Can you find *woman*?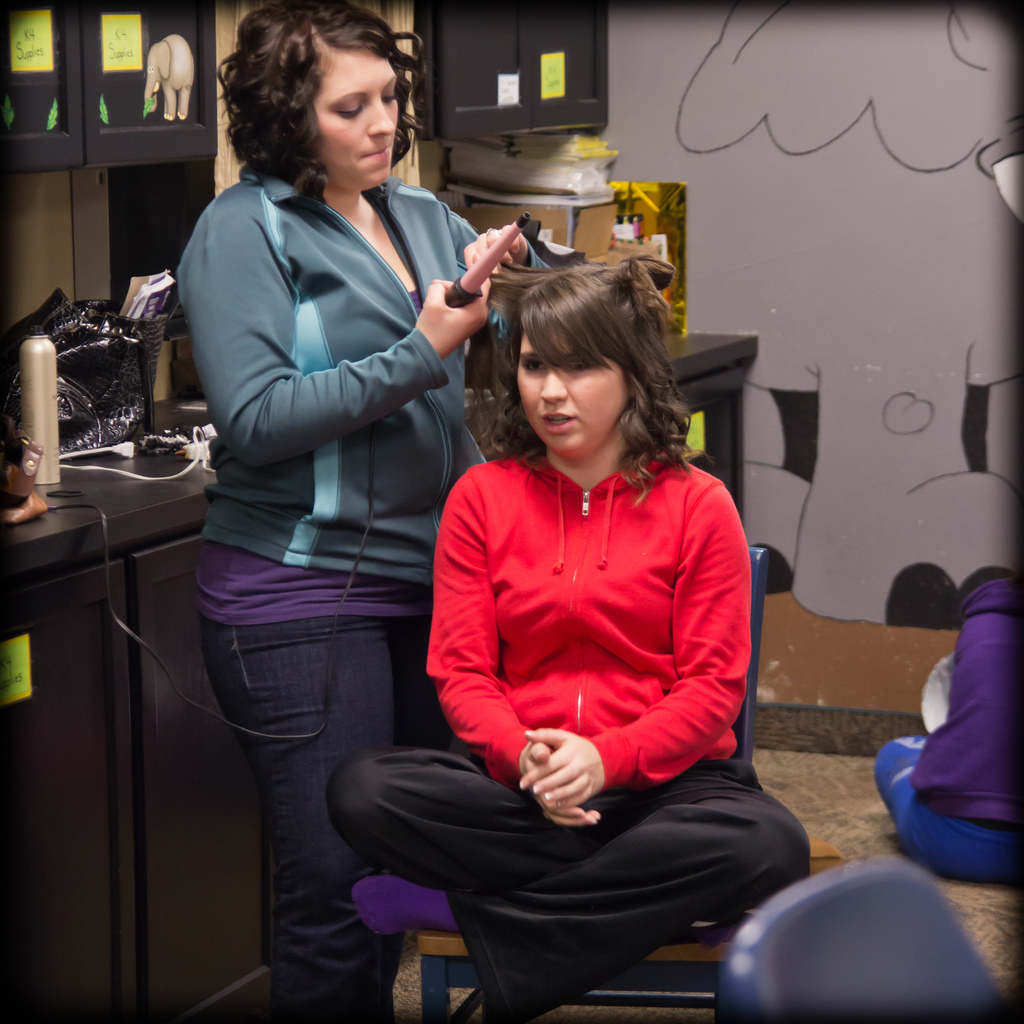
Yes, bounding box: rect(162, 0, 501, 993).
